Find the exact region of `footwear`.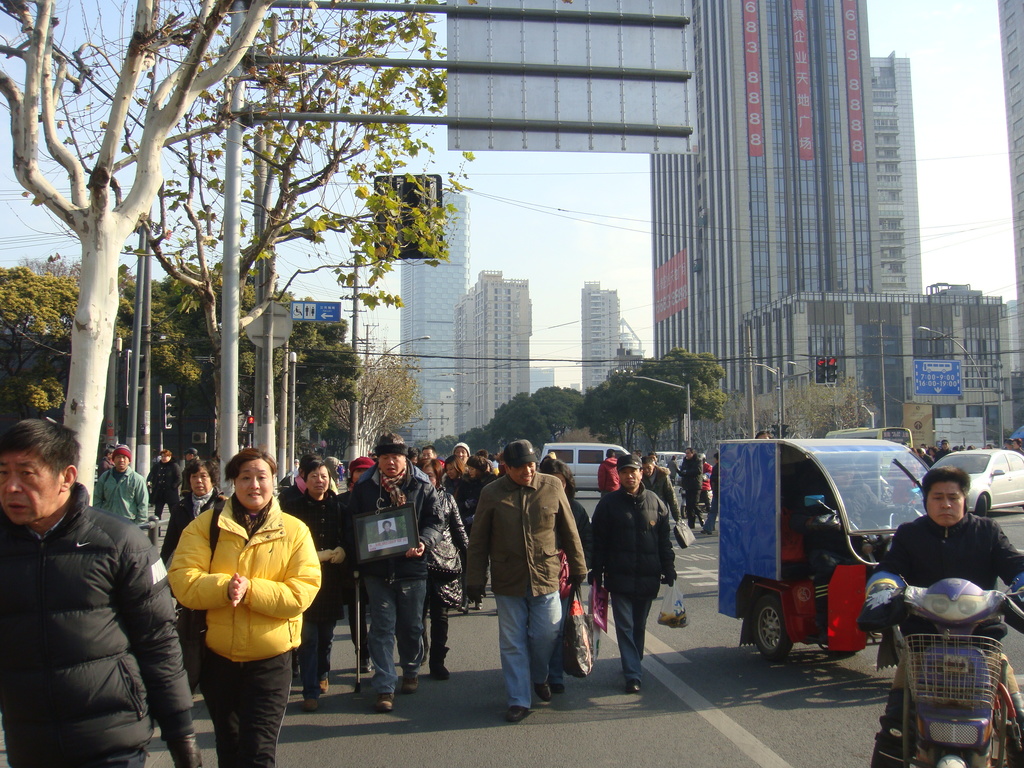
Exact region: [x1=537, y1=684, x2=550, y2=706].
